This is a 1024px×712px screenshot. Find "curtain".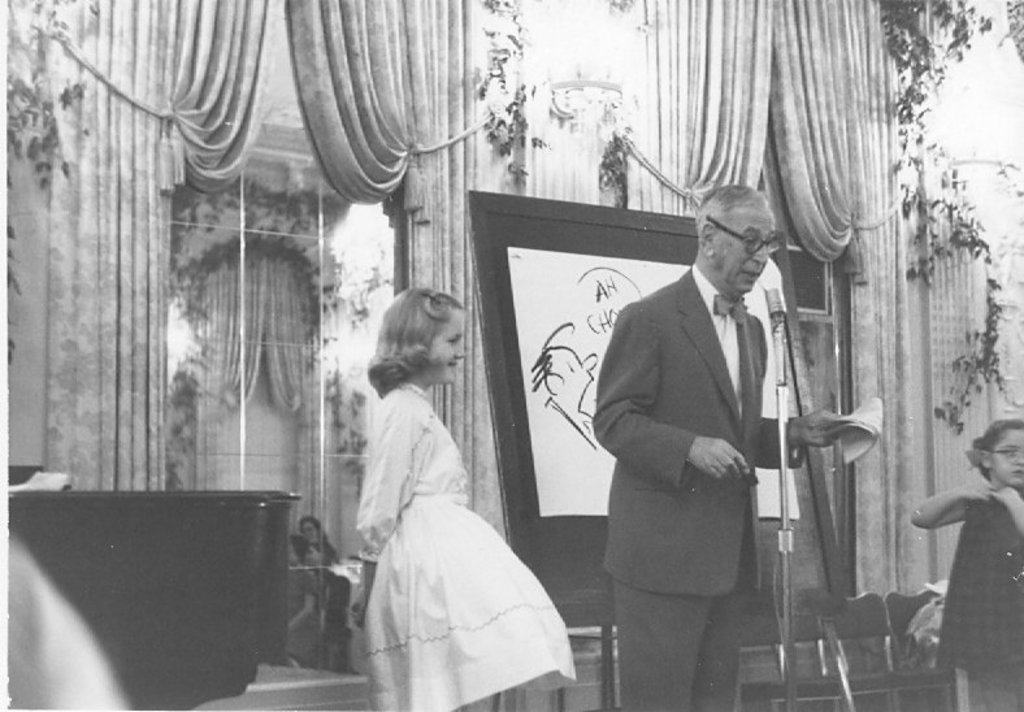
Bounding box: box=[285, 0, 508, 548].
